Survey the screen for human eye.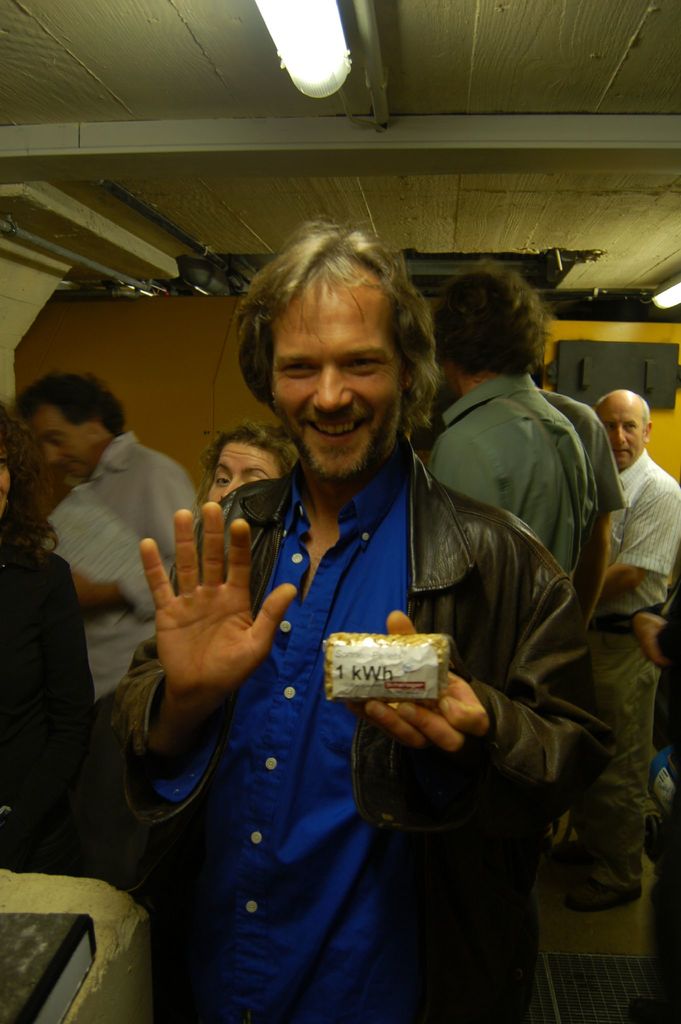
Survey found: [x1=51, y1=430, x2=63, y2=444].
